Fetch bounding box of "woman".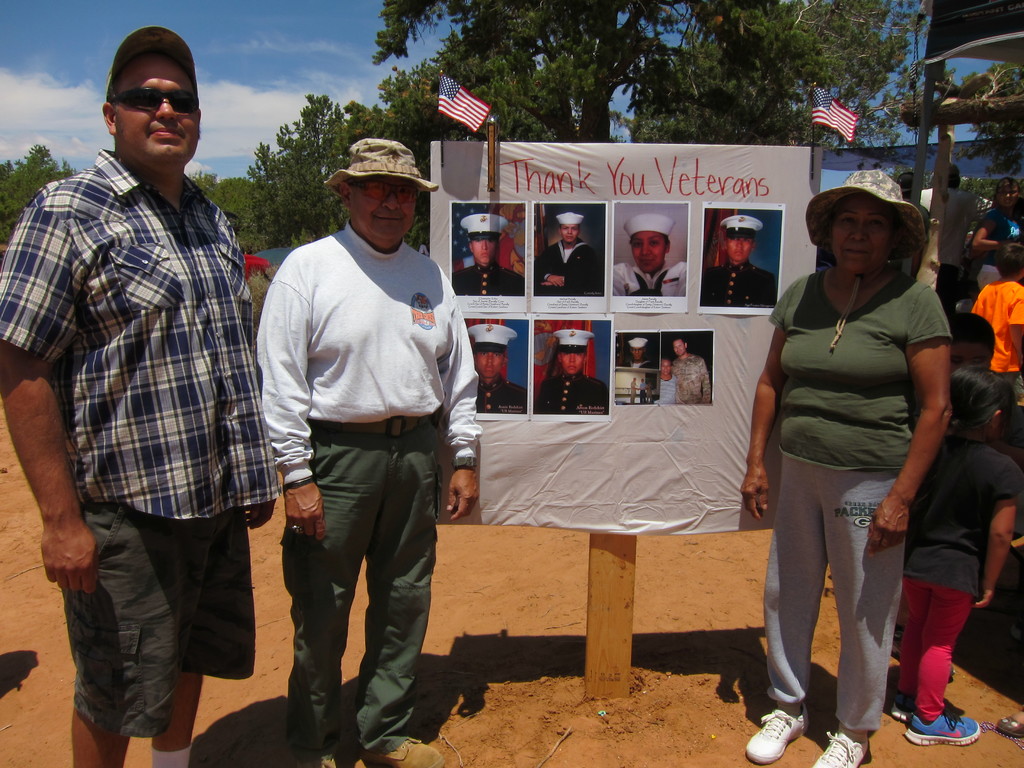
Bbox: 970, 175, 1023, 291.
